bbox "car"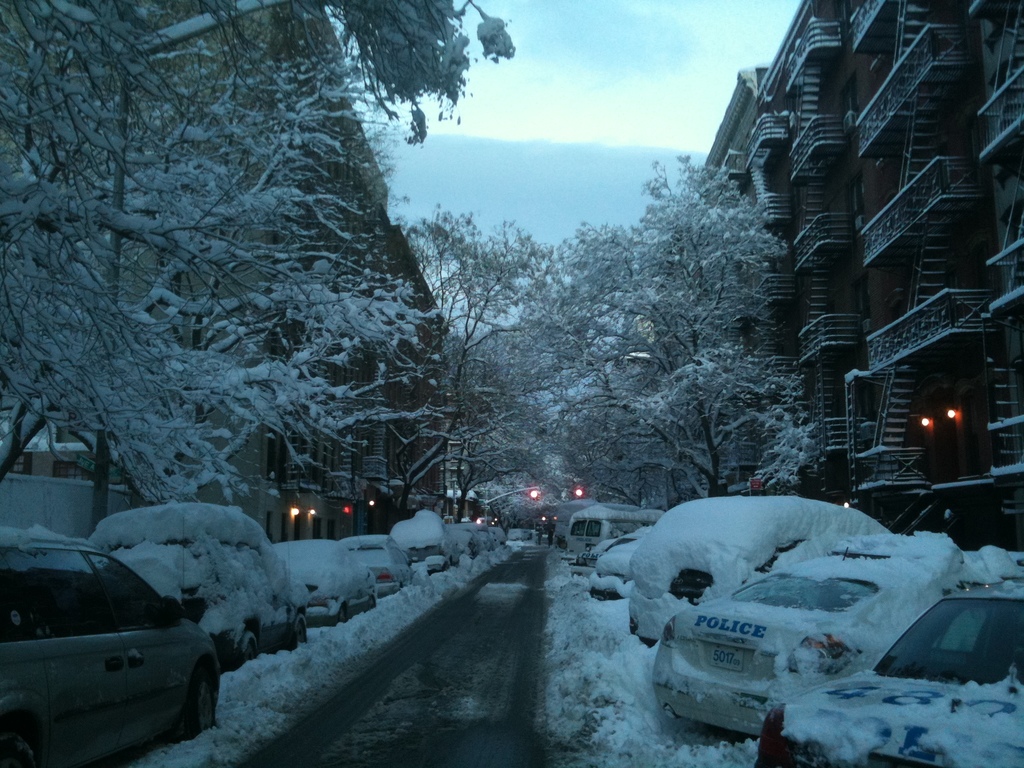
758:581:1023:767
